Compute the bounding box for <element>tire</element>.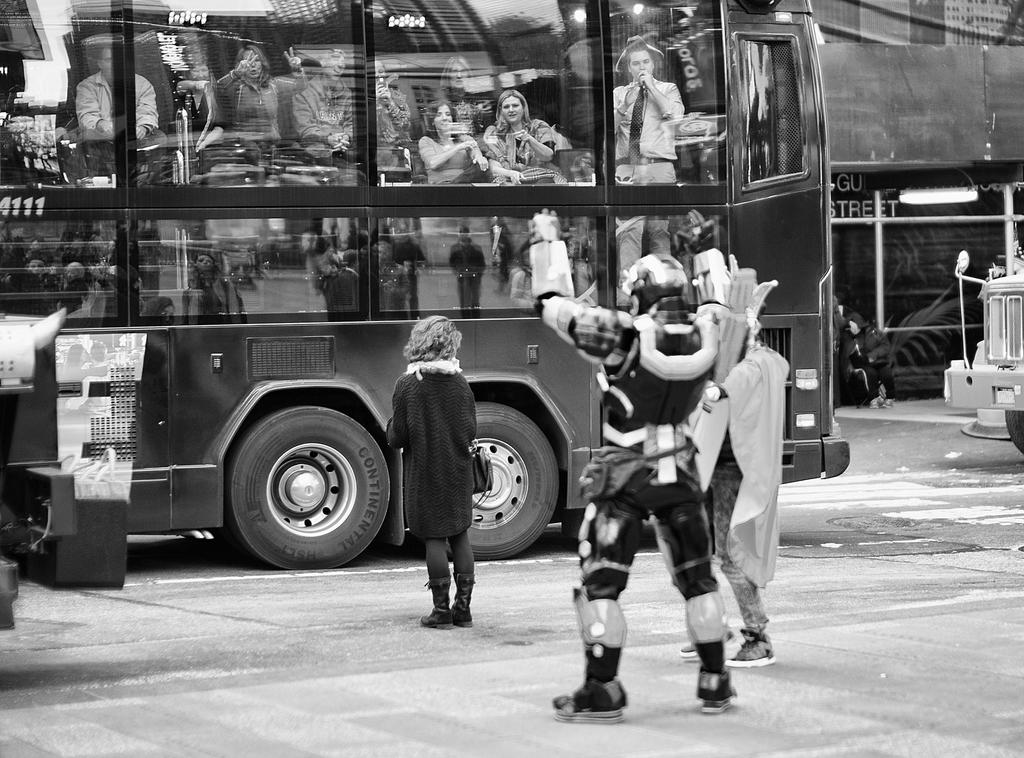
<region>1005, 410, 1023, 455</region>.
